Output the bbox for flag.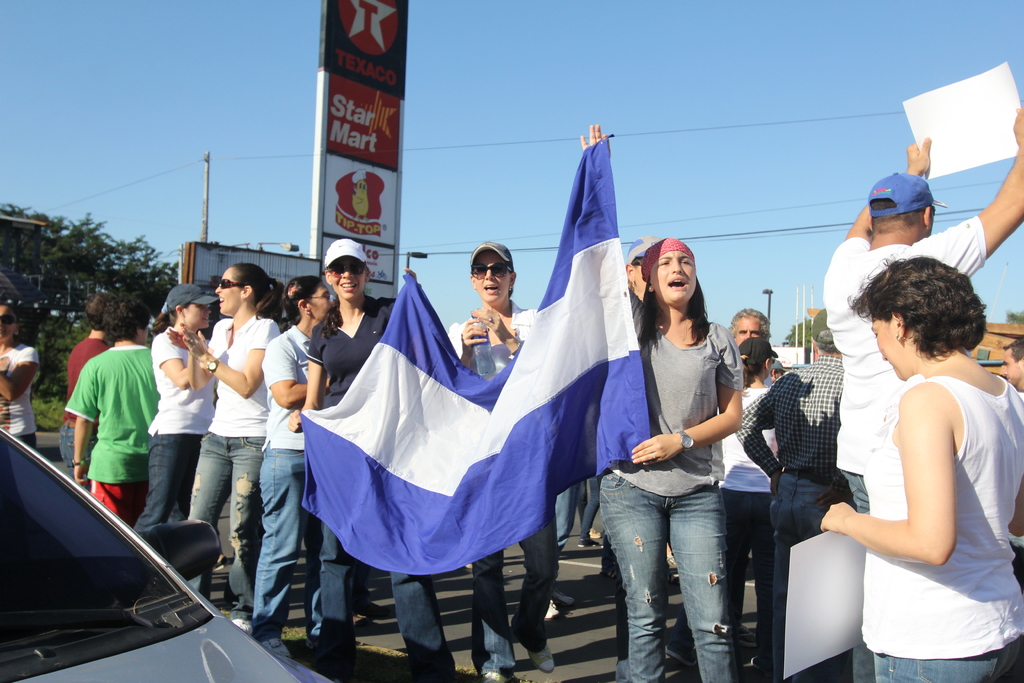
292,128,654,585.
